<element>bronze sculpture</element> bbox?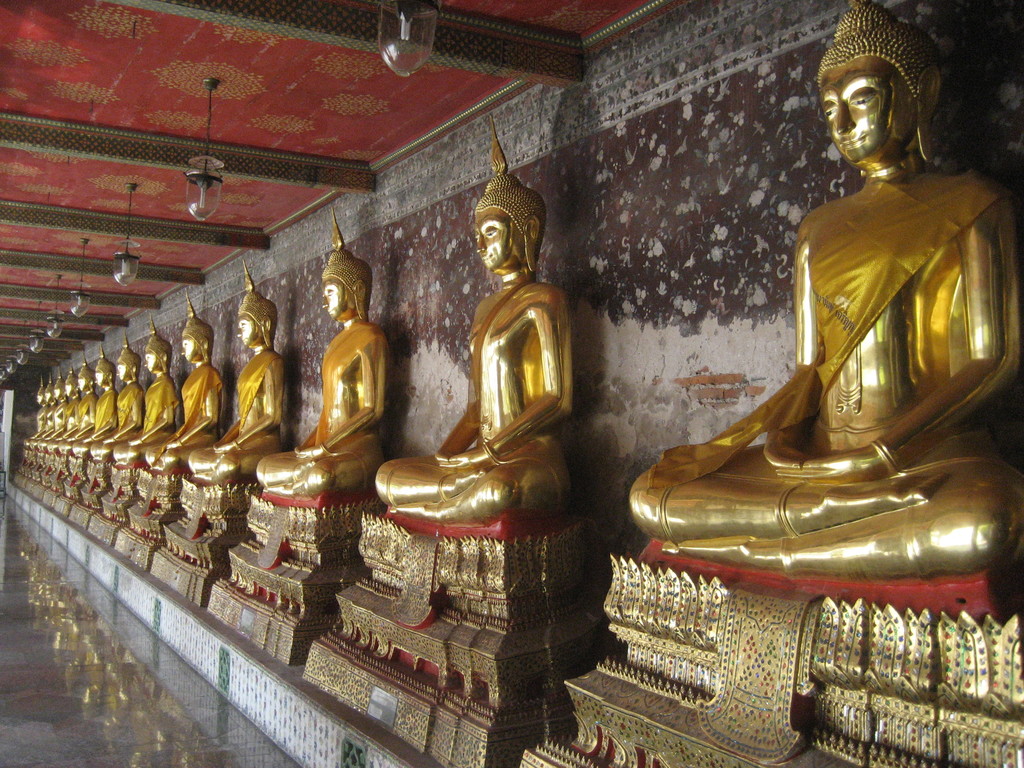
123, 288, 234, 547
